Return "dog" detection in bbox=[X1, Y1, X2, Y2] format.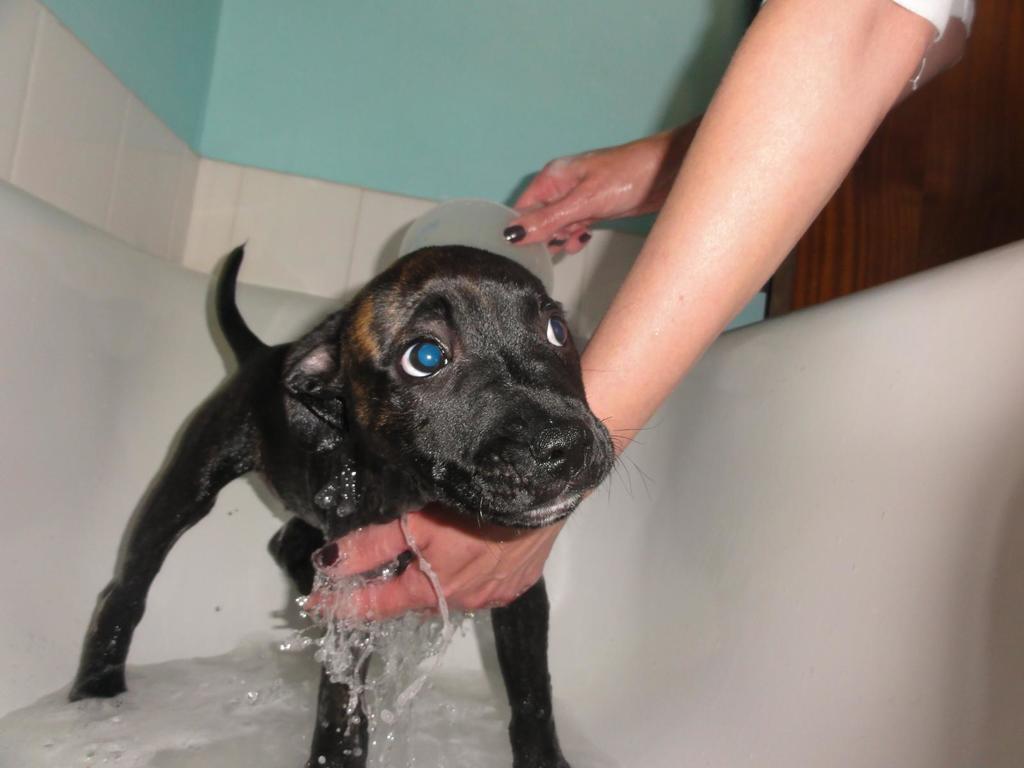
bbox=[69, 240, 660, 695].
